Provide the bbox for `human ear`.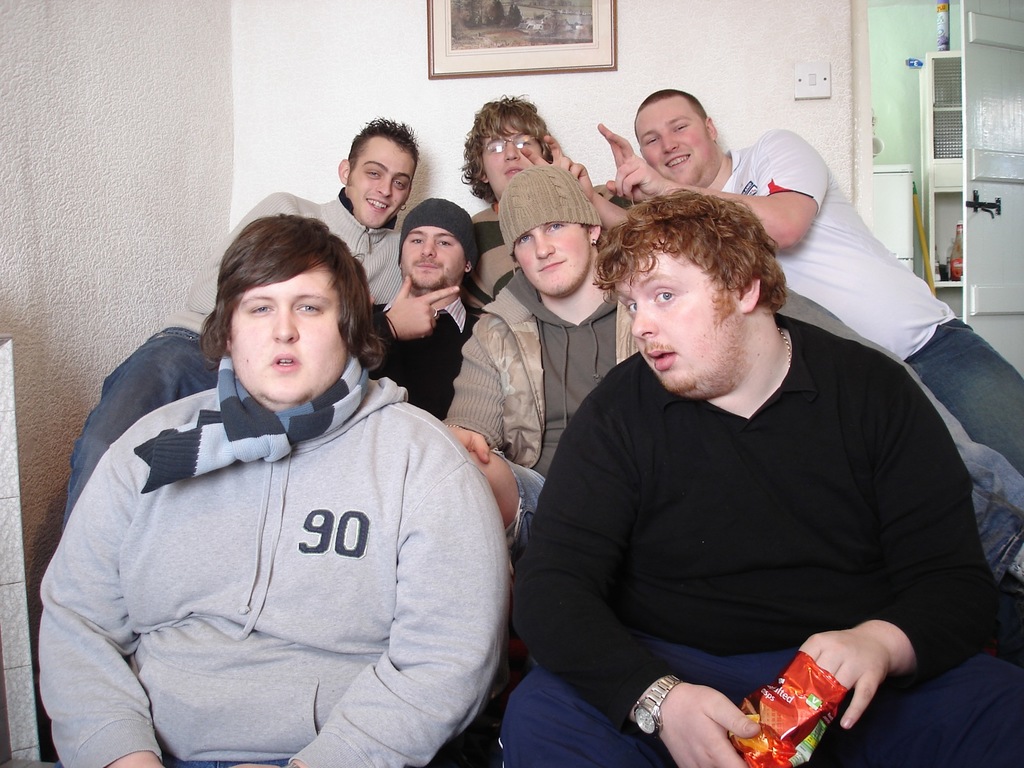
bbox(703, 109, 719, 139).
